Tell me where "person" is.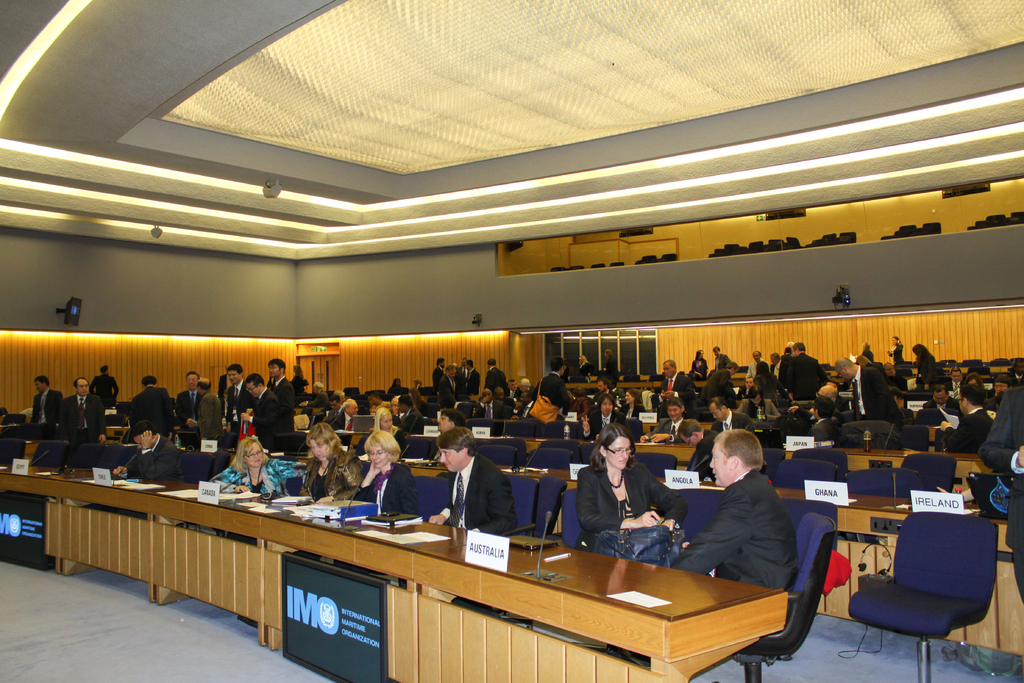
"person" is at detection(173, 367, 196, 450).
